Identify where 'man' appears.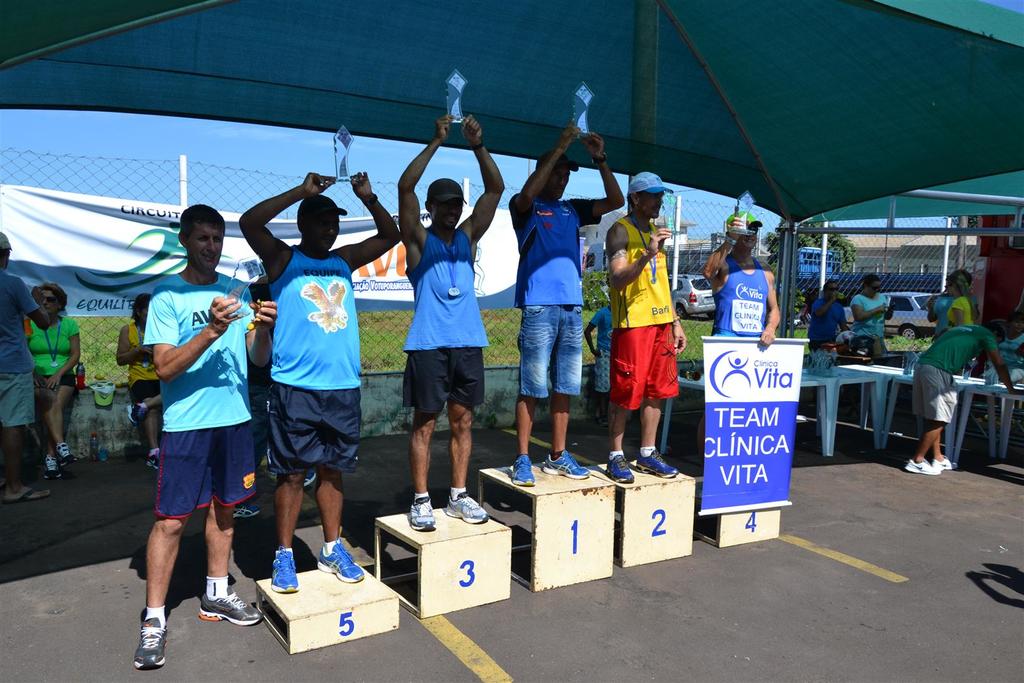
Appears at {"left": 0, "top": 231, "right": 53, "bottom": 500}.
